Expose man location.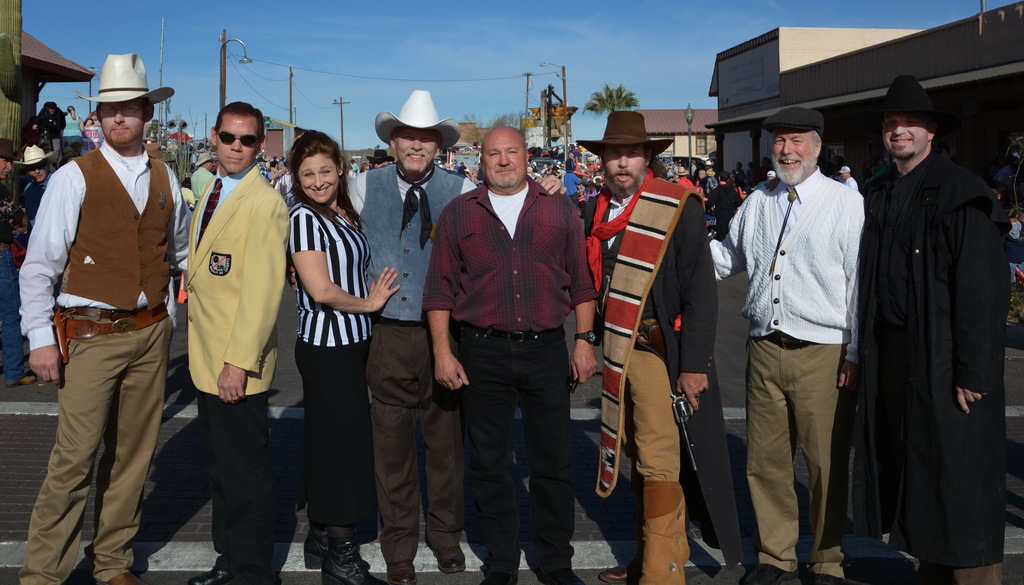
Exposed at bbox(541, 162, 547, 174).
